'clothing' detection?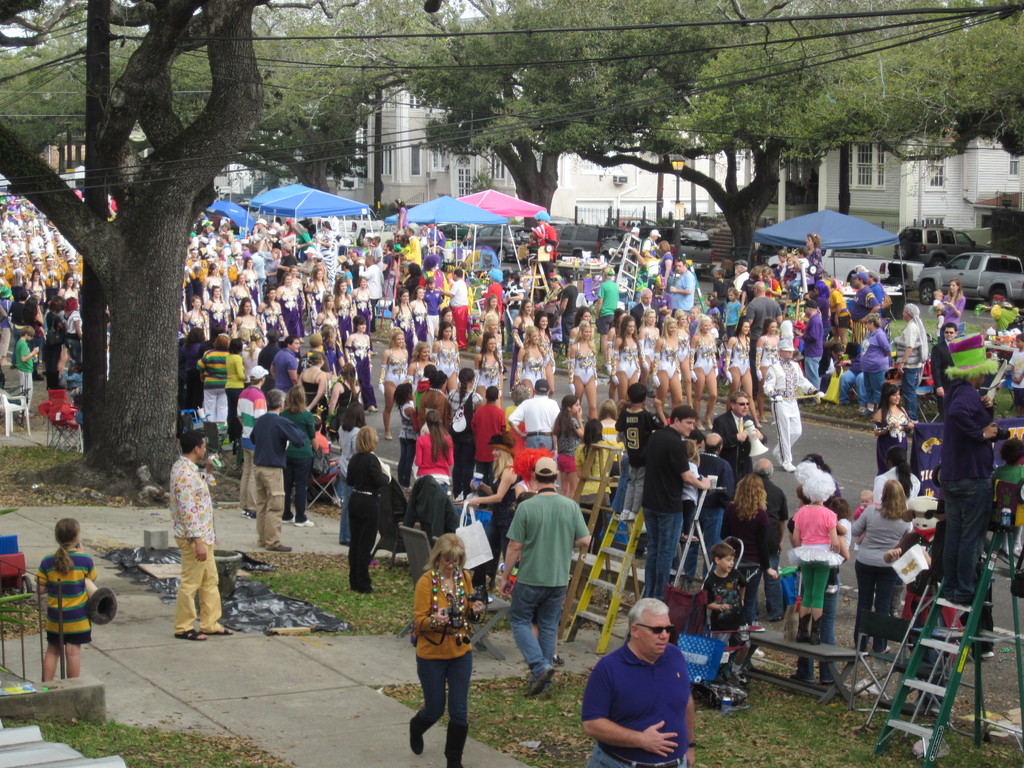
region(503, 589, 556, 684)
